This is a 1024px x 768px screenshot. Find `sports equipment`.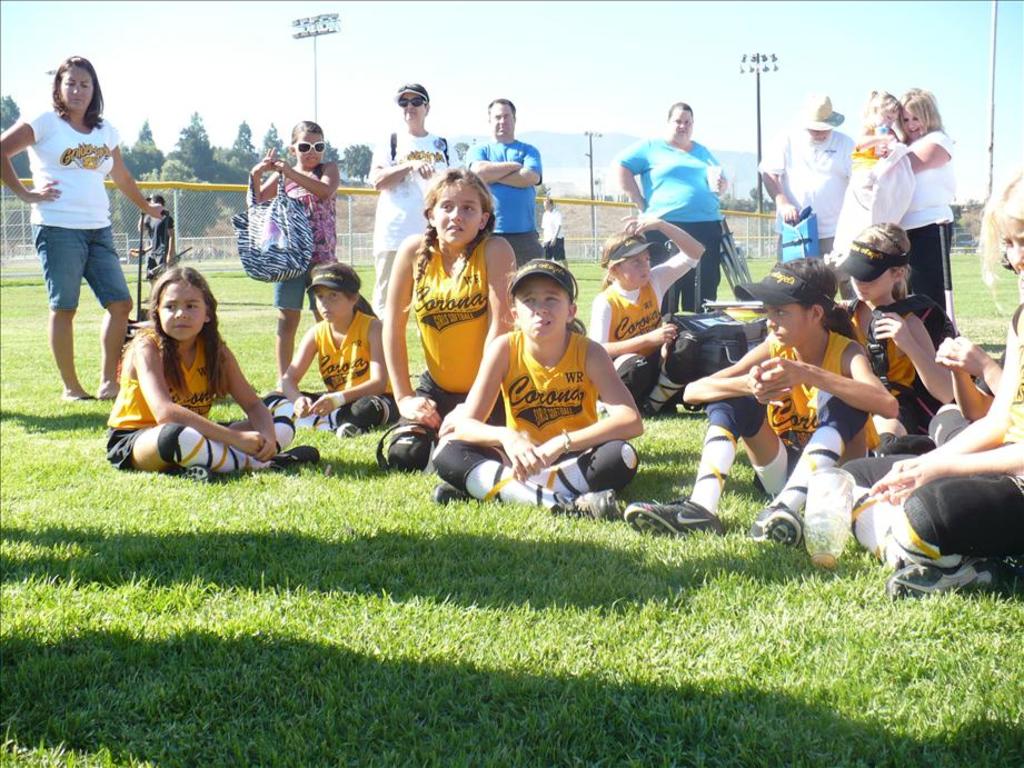
Bounding box: BBox(150, 246, 193, 275).
